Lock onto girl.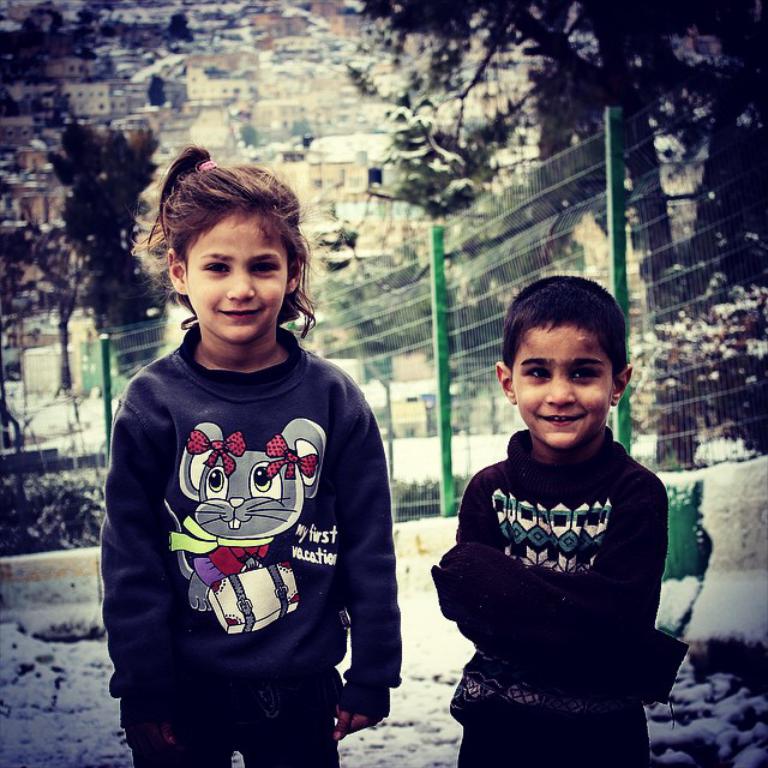
Locked: [x1=85, y1=161, x2=403, y2=767].
